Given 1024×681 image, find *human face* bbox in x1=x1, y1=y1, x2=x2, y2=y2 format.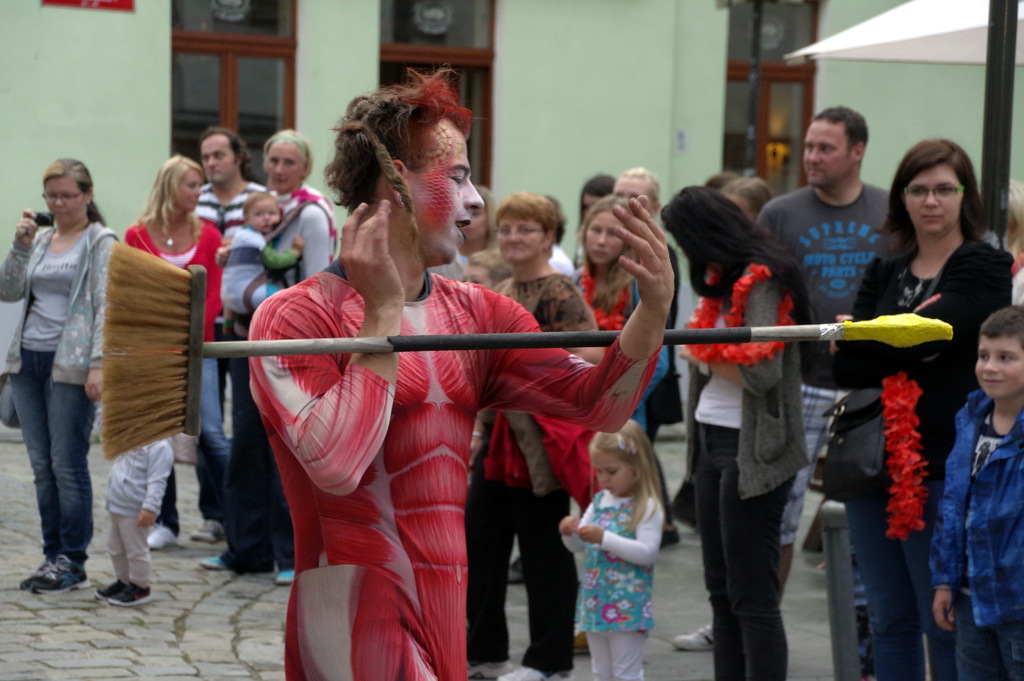
x1=976, y1=339, x2=1023, y2=397.
